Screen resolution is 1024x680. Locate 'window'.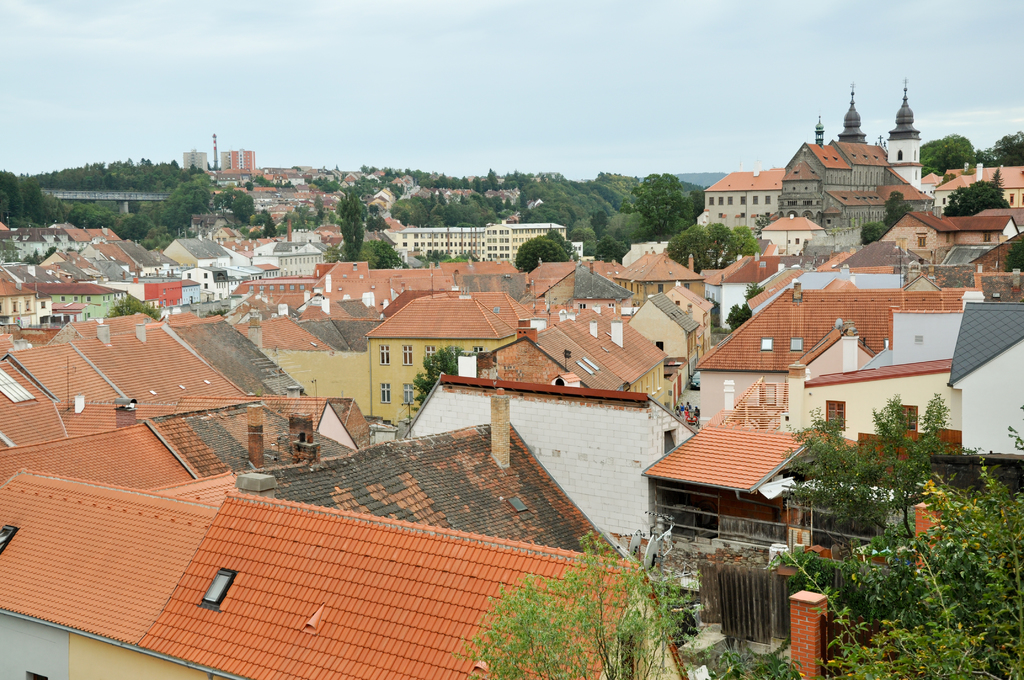
{"left": 25, "top": 299, "right": 31, "bottom": 312}.
